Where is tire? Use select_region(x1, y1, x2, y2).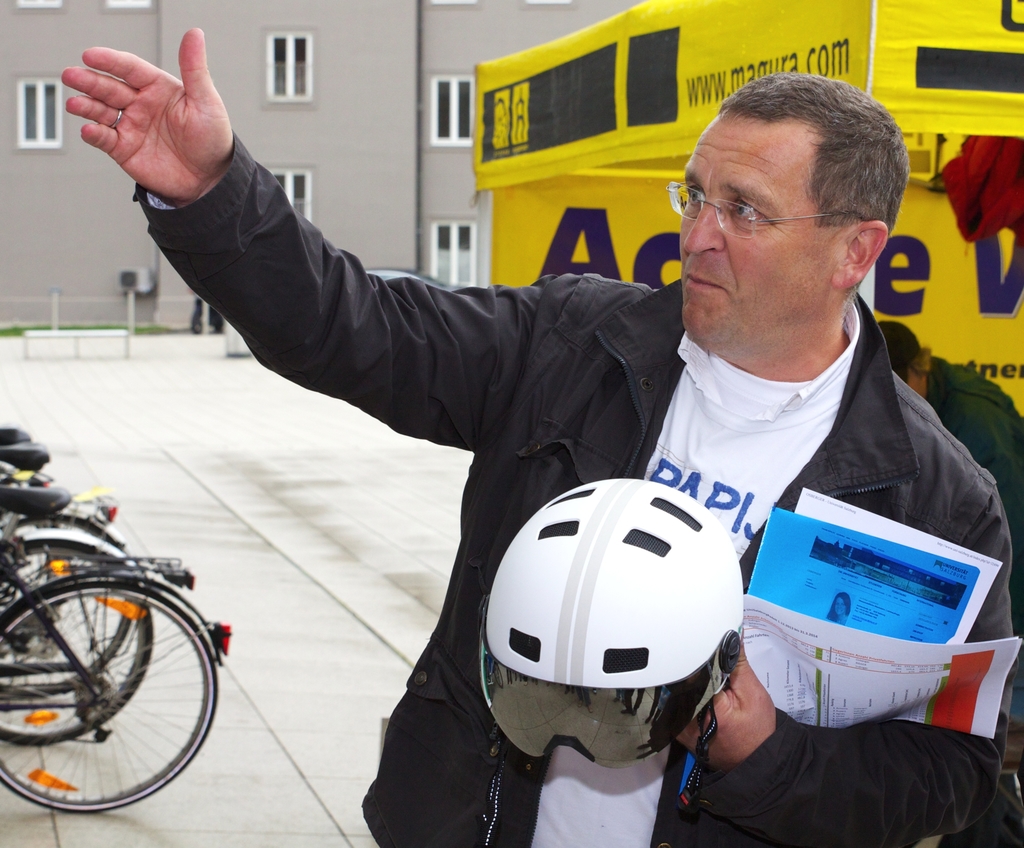
select_region(0, 531, 155, 742).
